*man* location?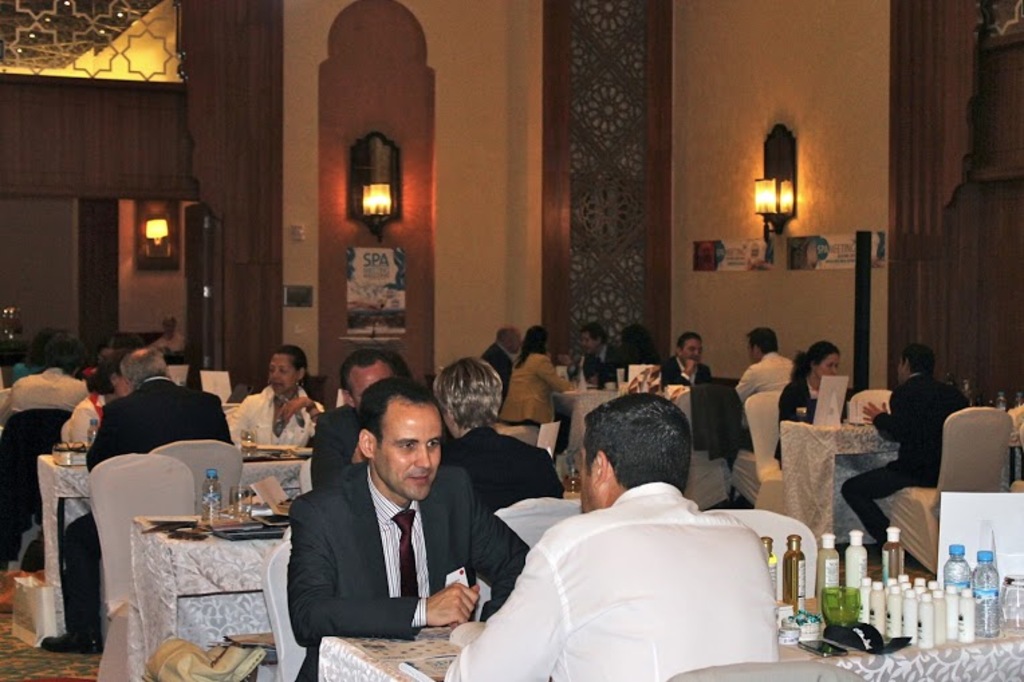
box=[832, 346, 980, 553]
